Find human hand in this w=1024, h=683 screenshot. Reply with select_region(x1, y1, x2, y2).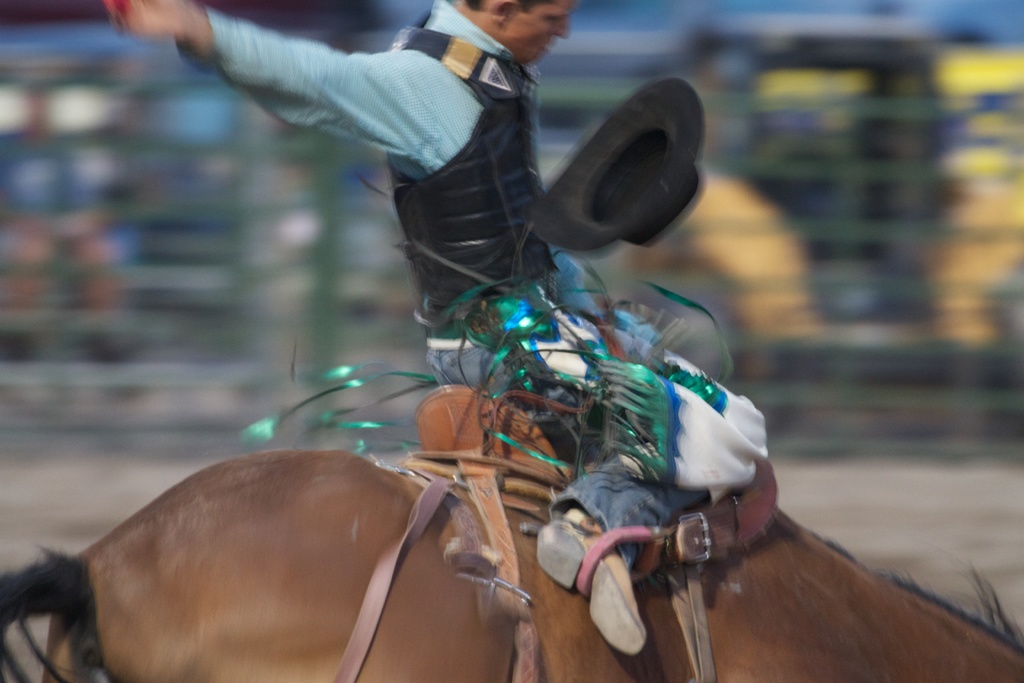
select_region(103, 0, 204, 42).
